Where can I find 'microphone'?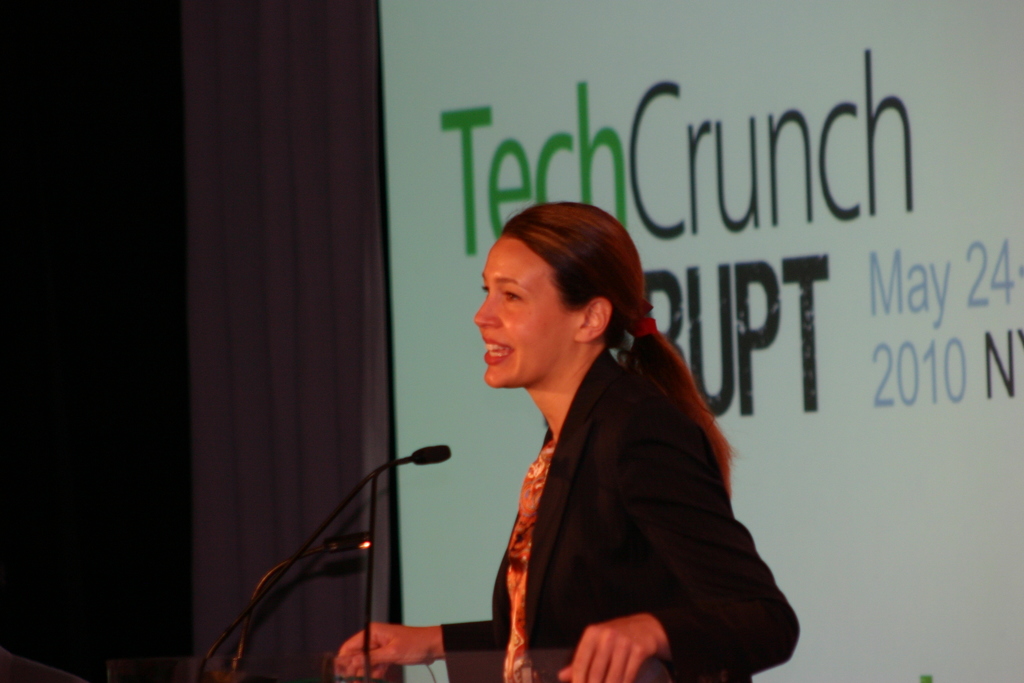
You can find it at 412,444,450,468.
